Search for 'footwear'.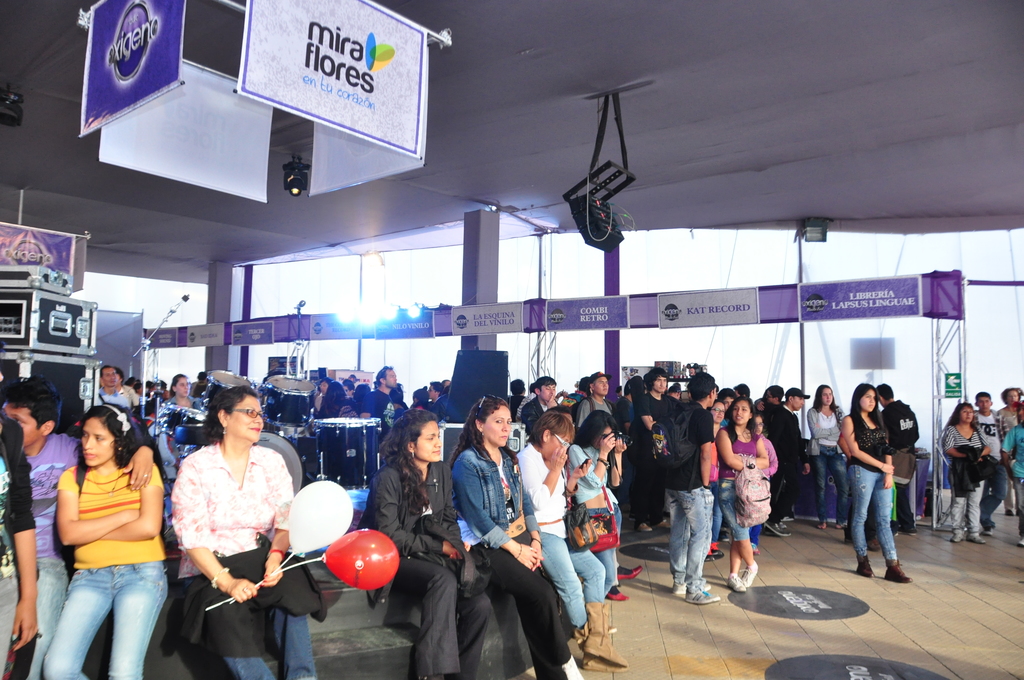
Found at x1=746 y1=562 x2=759 y2=585.
